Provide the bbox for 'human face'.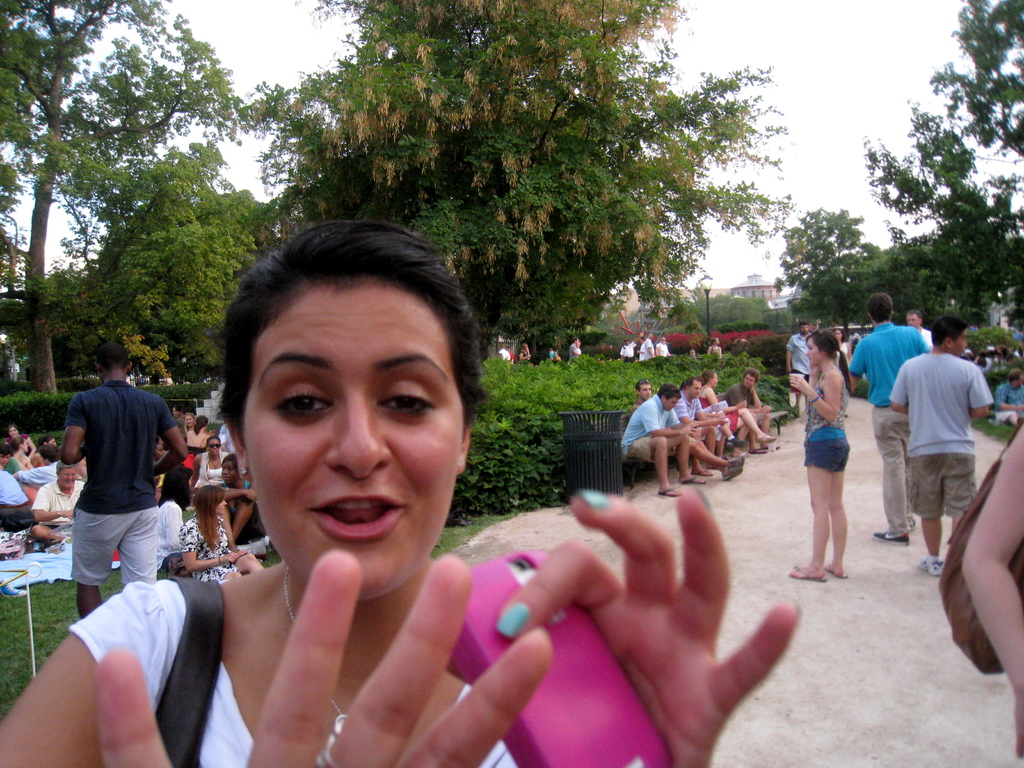
(left=0, top=451, right=12, bottom=466).
